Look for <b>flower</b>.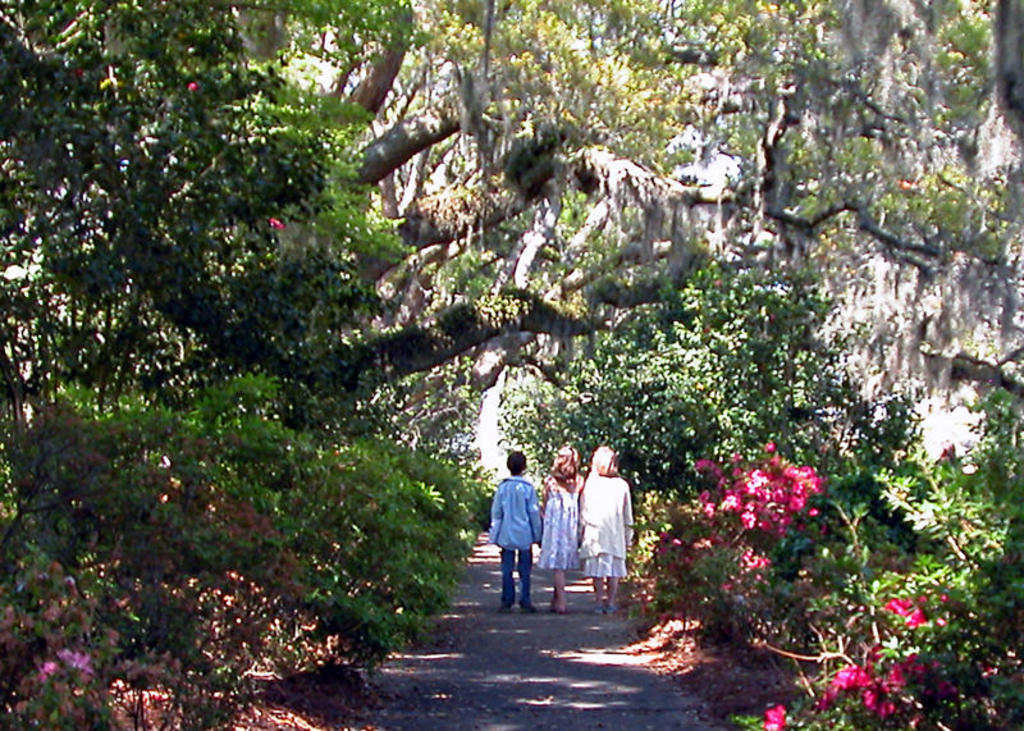
Found: (64,570,77,593).
